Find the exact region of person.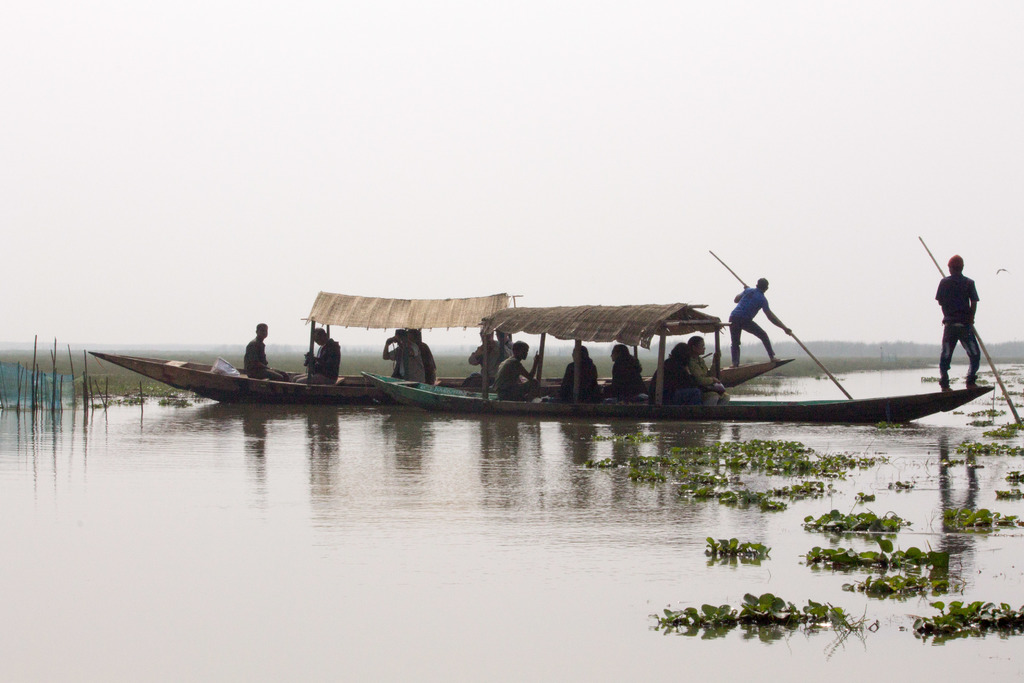
Exact region: 461:324:509:376.
